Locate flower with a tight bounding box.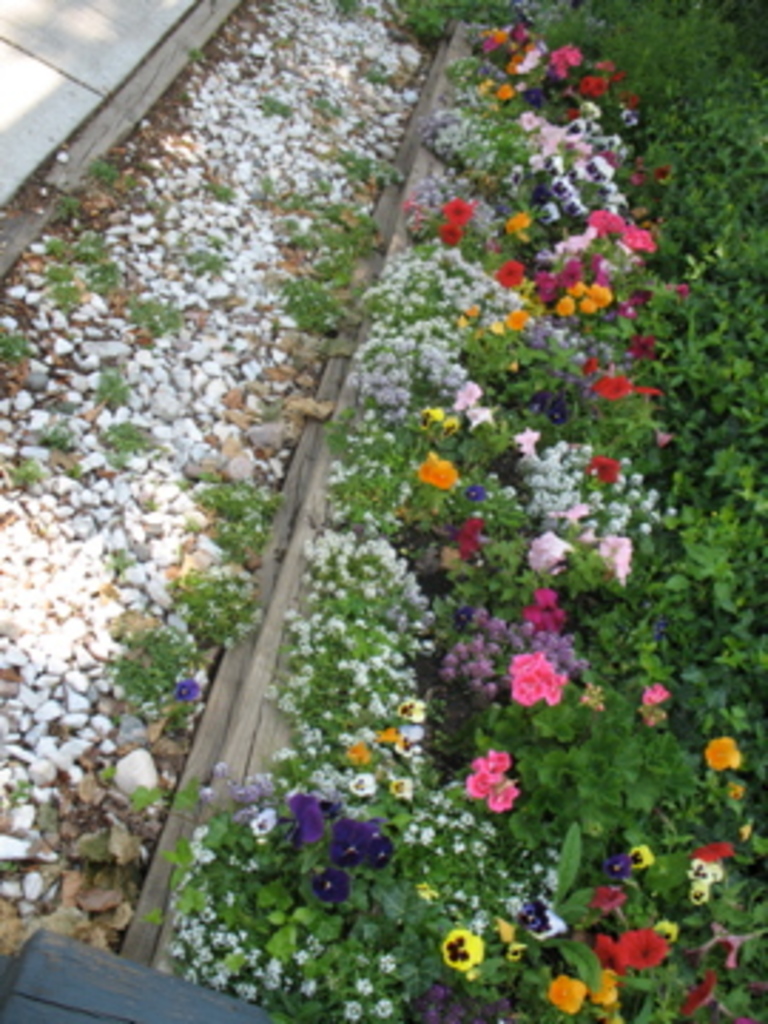
[left=444, top=742, right=540, bottom=831].
